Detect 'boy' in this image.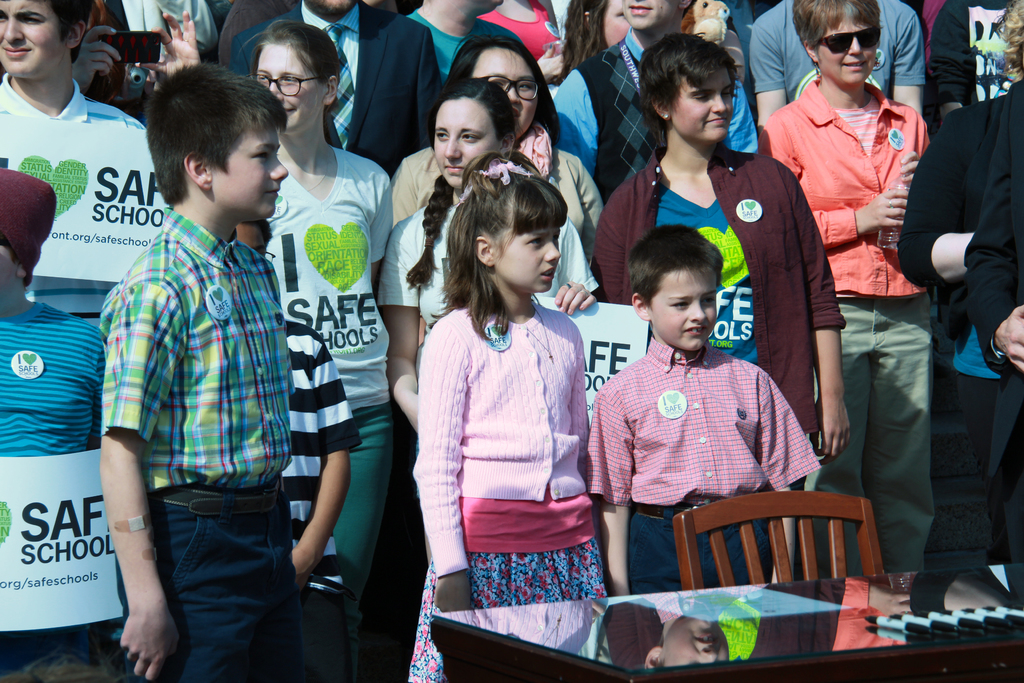
Detection: (98, 59, 325, 682).
